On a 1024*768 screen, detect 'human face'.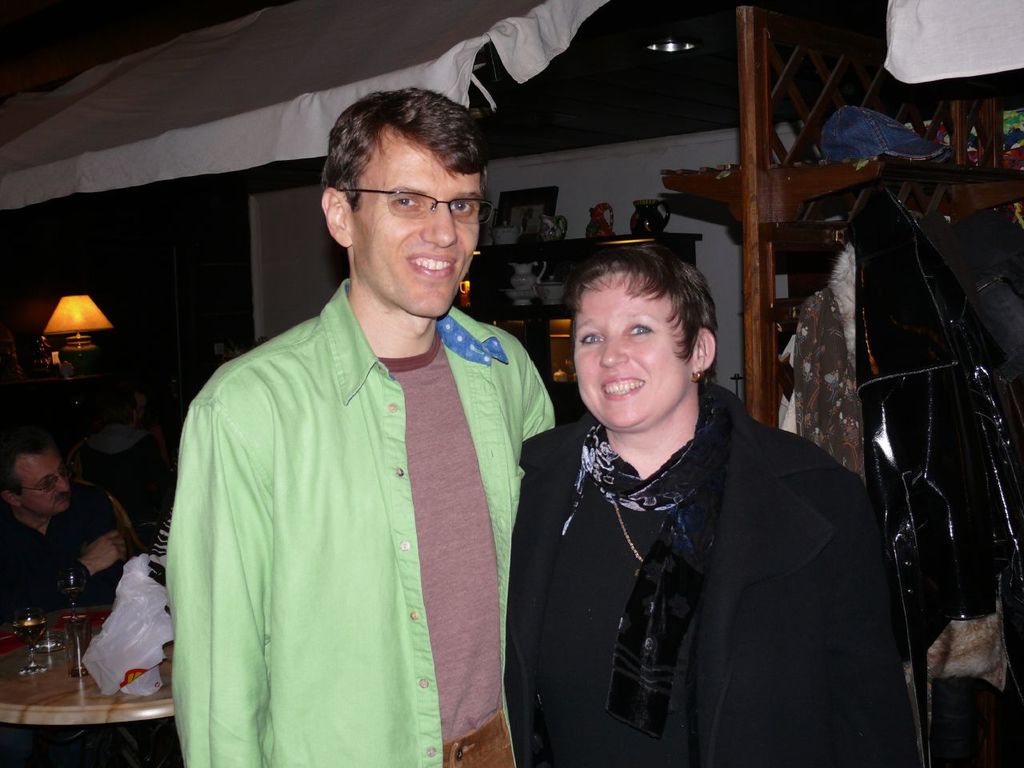
{"x1": 350, "y1": 130, "x2": 482, "y2": 320}.
